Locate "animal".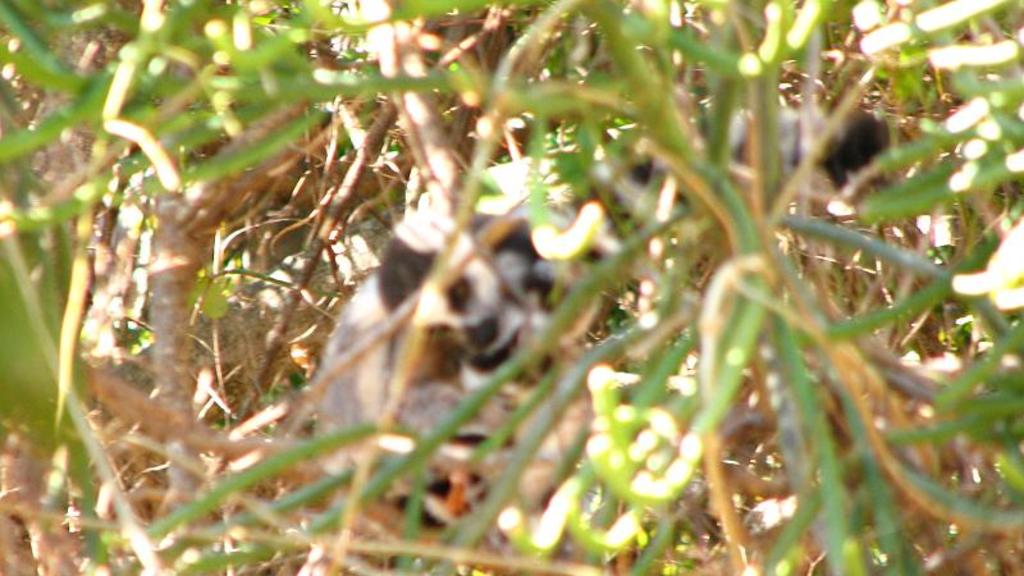
Bounding box: <bbox>311, 101, 910, 515</bbox>.
